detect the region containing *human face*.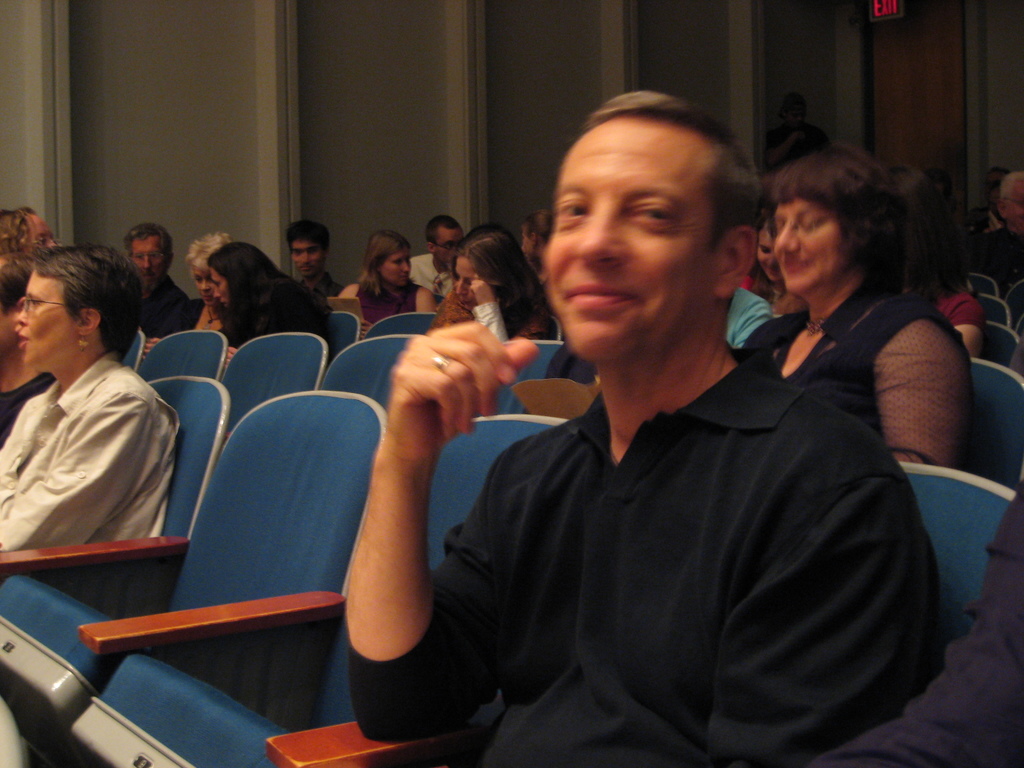
[x1=454, y1=253, x2=480, y2=307].
